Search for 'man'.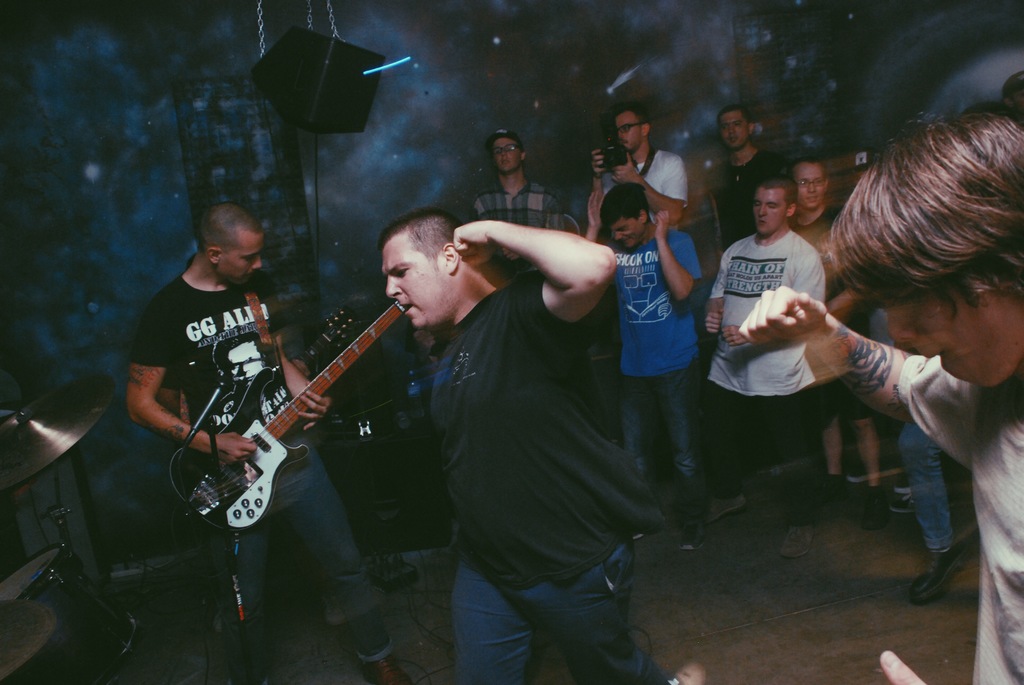
Found at 389 171 691 679.
